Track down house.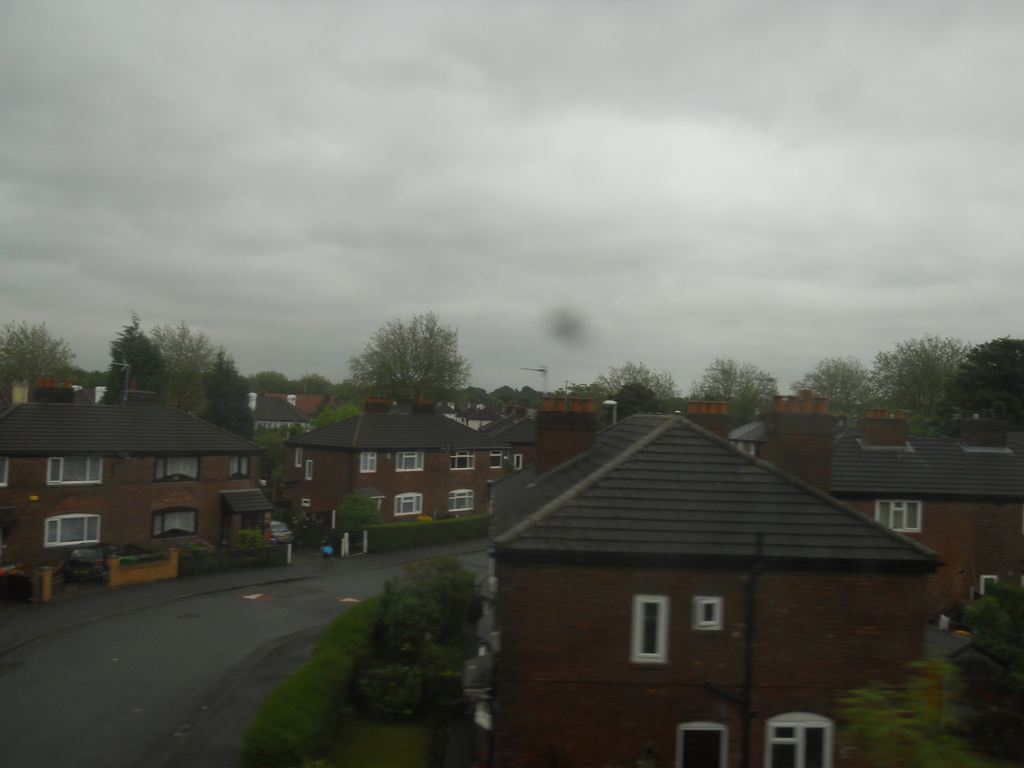
Tracked to box(596, 378, 665, 428).
